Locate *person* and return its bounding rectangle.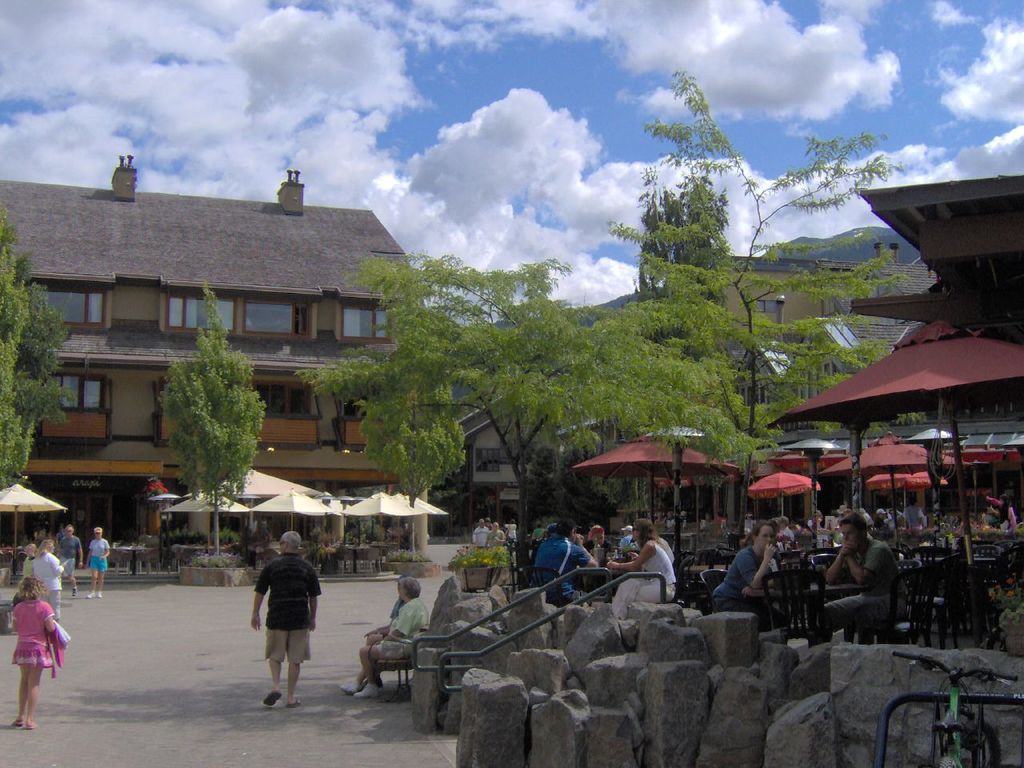
bbox(530, 517, 597, 602).
